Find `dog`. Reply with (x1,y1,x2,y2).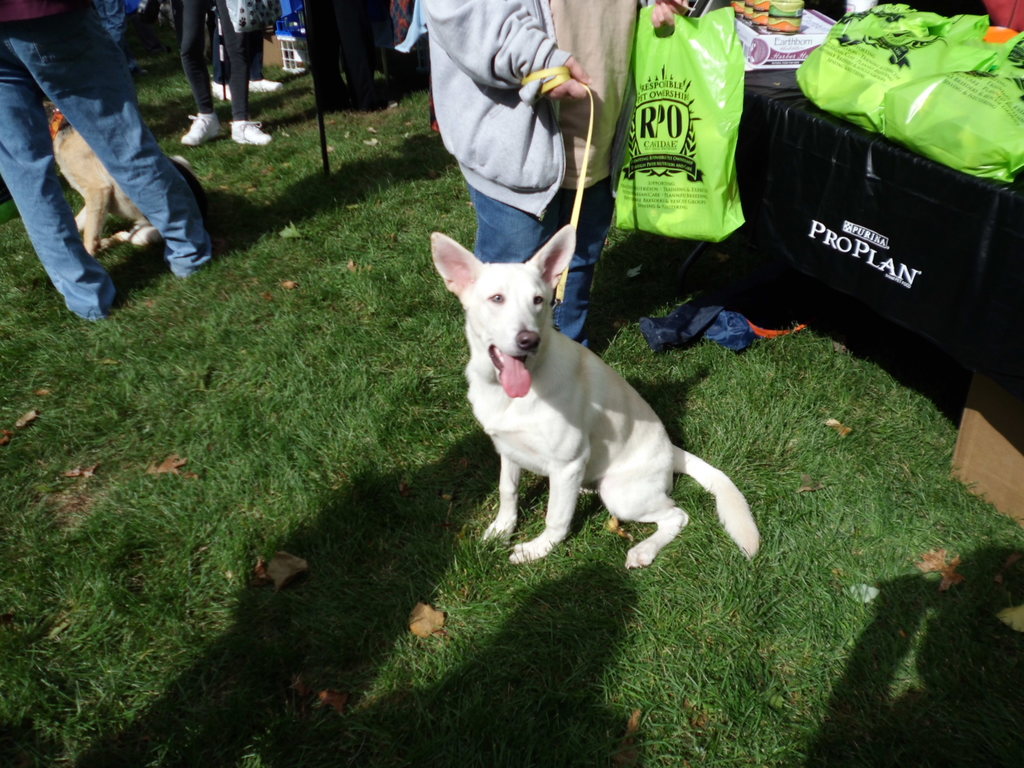
(429,221,763,573).
